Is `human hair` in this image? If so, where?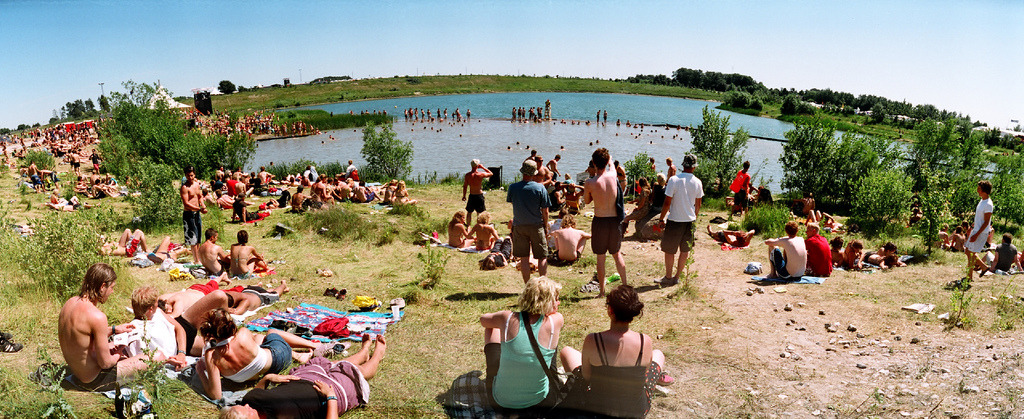
Yes, at crop(513, 275, 562, 320).
